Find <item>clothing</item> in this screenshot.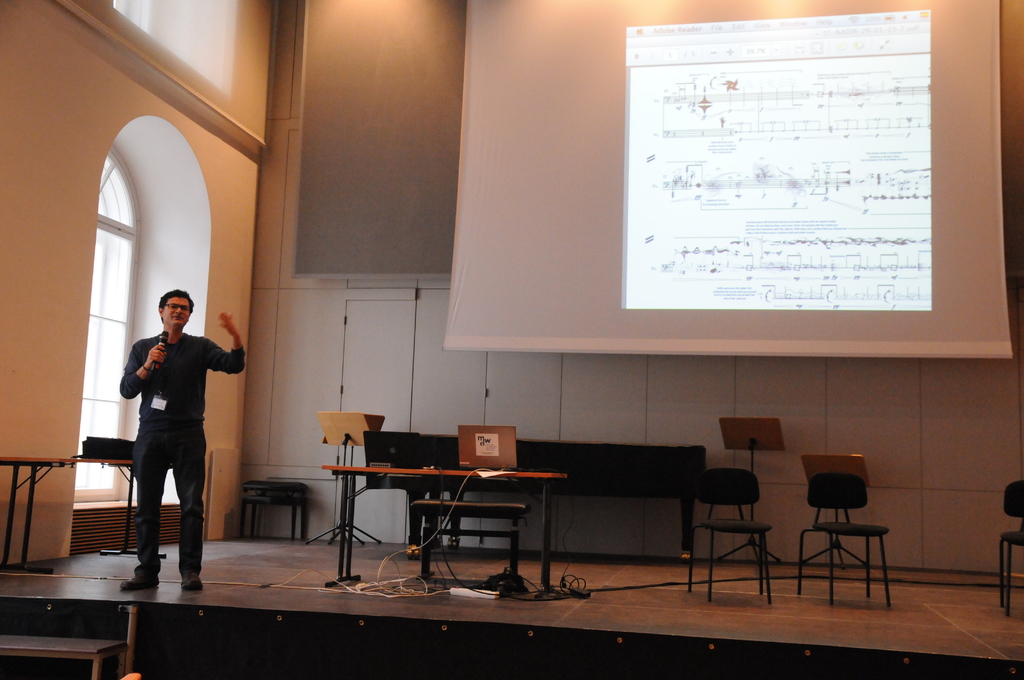
The bounding box for <item>clothing</item> is {"x1": 120, "y1": 295, "x2": 234, "y2": 562}.
